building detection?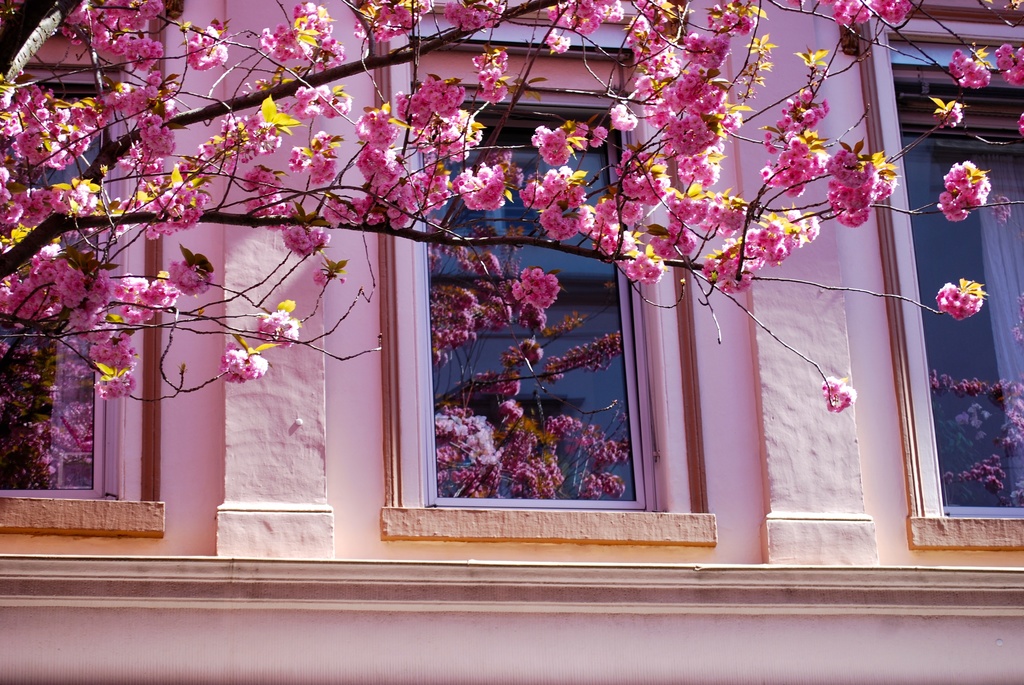
0:0:1023:684
